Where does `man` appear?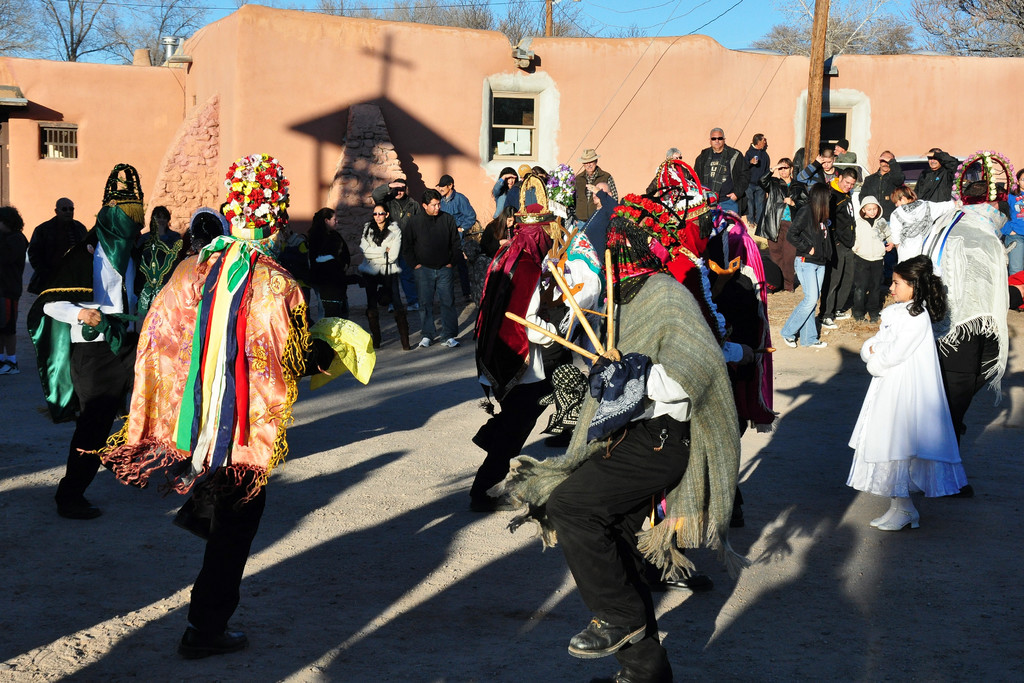
Appears at {"left": 689, "top": 125, "right": 740, "bottom": 217}.
